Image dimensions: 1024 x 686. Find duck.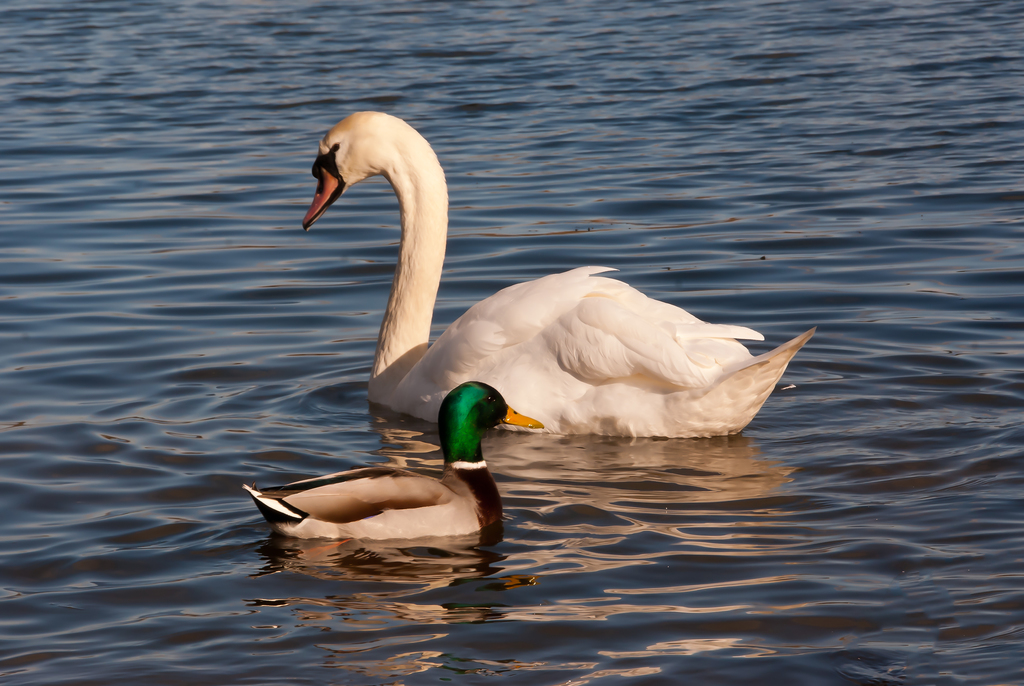
locate(298, 107, 814, 441).
